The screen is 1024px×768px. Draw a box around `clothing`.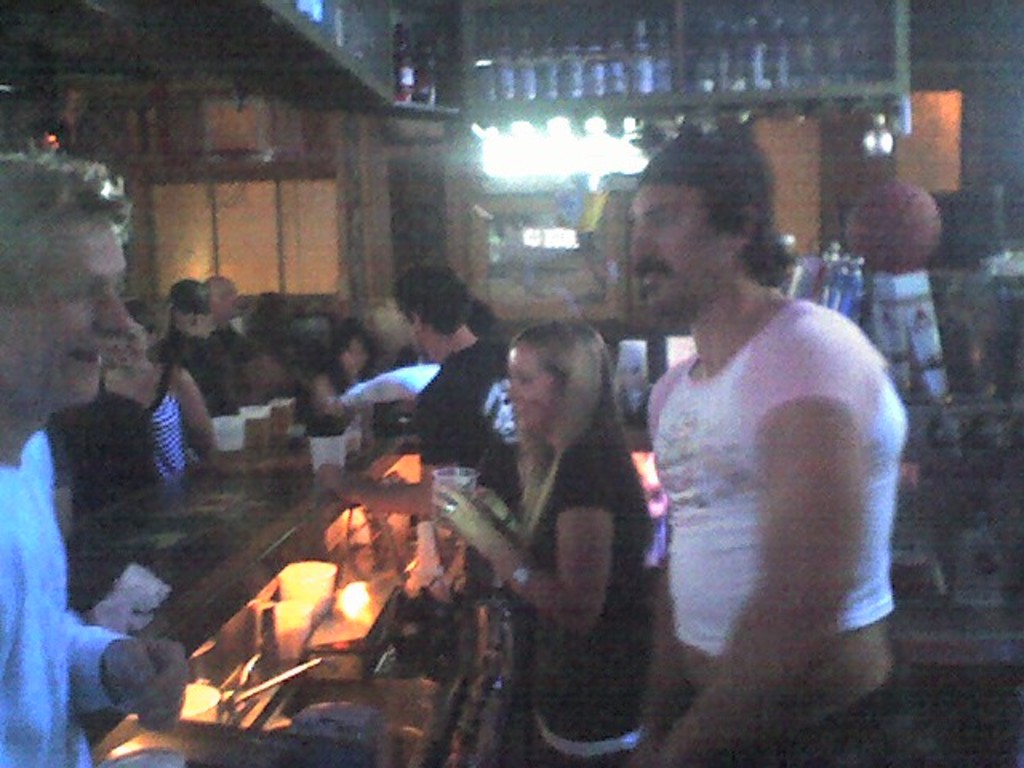
[130,357,189,506].
